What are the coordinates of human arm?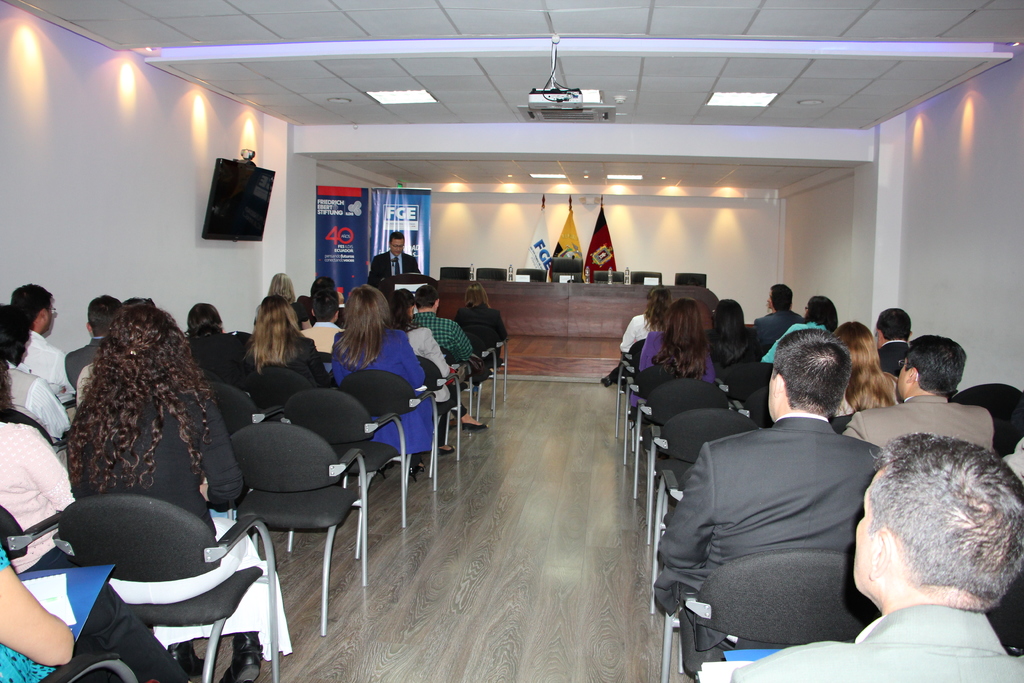
pyautogui.locateOnScreen(187, 390, 253, 514).
